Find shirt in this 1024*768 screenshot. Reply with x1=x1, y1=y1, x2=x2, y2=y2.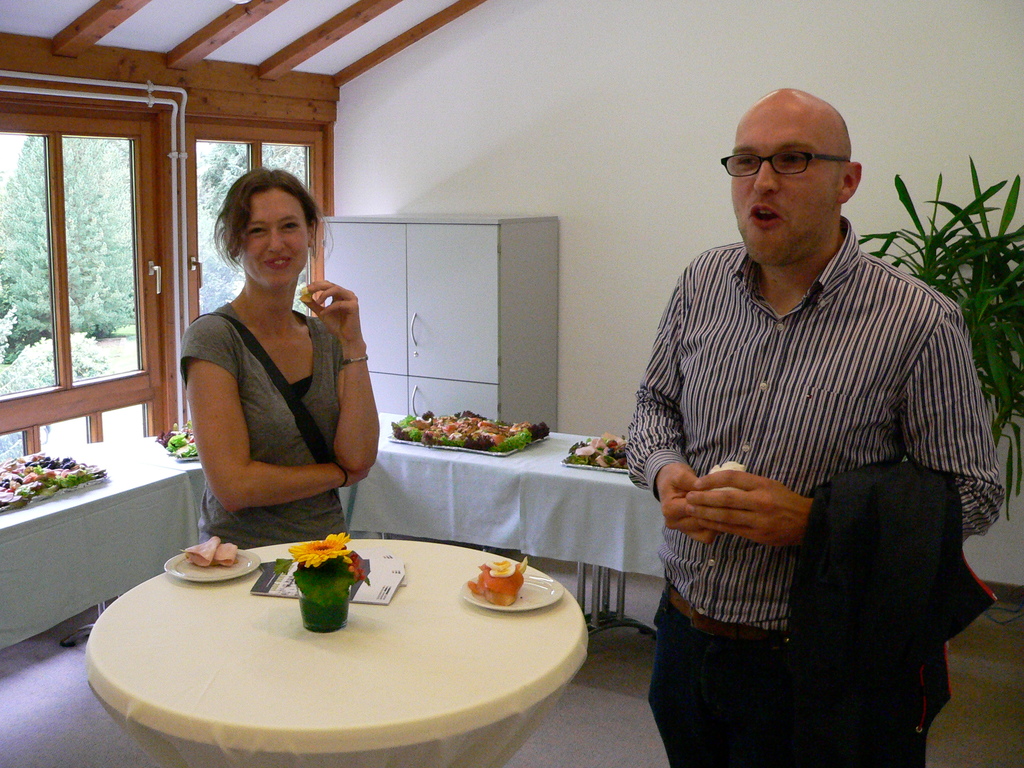
x1=618, y1=204, x2=975, y2=687.
